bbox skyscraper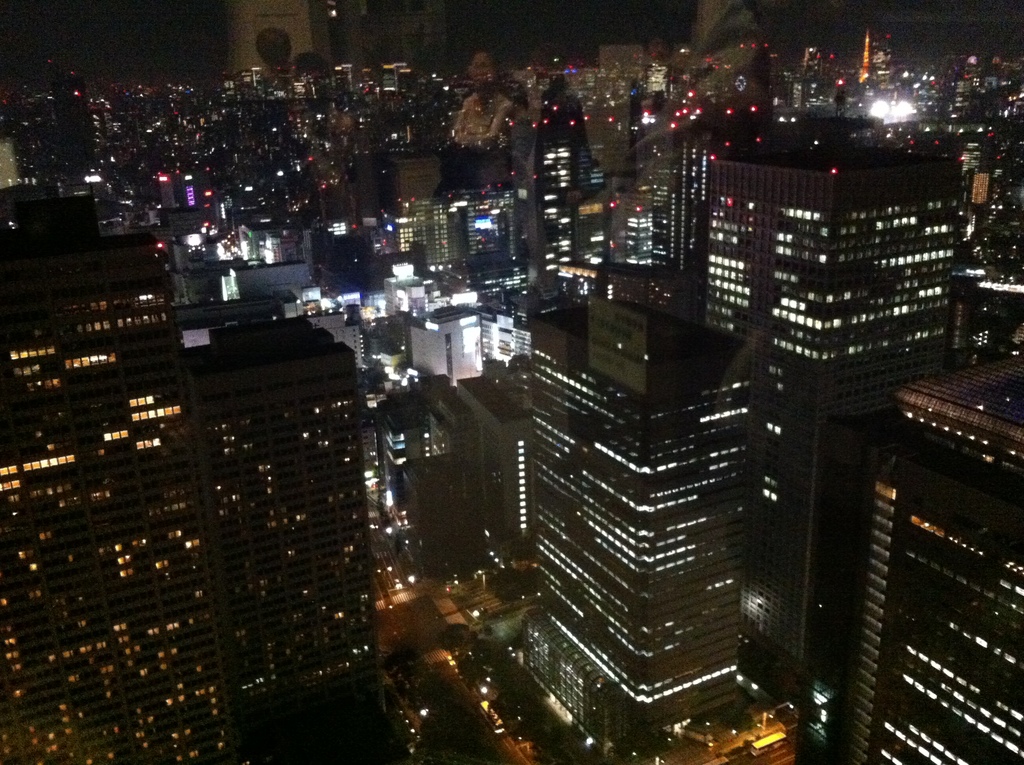
locate(835, 355, 1023, 764)
